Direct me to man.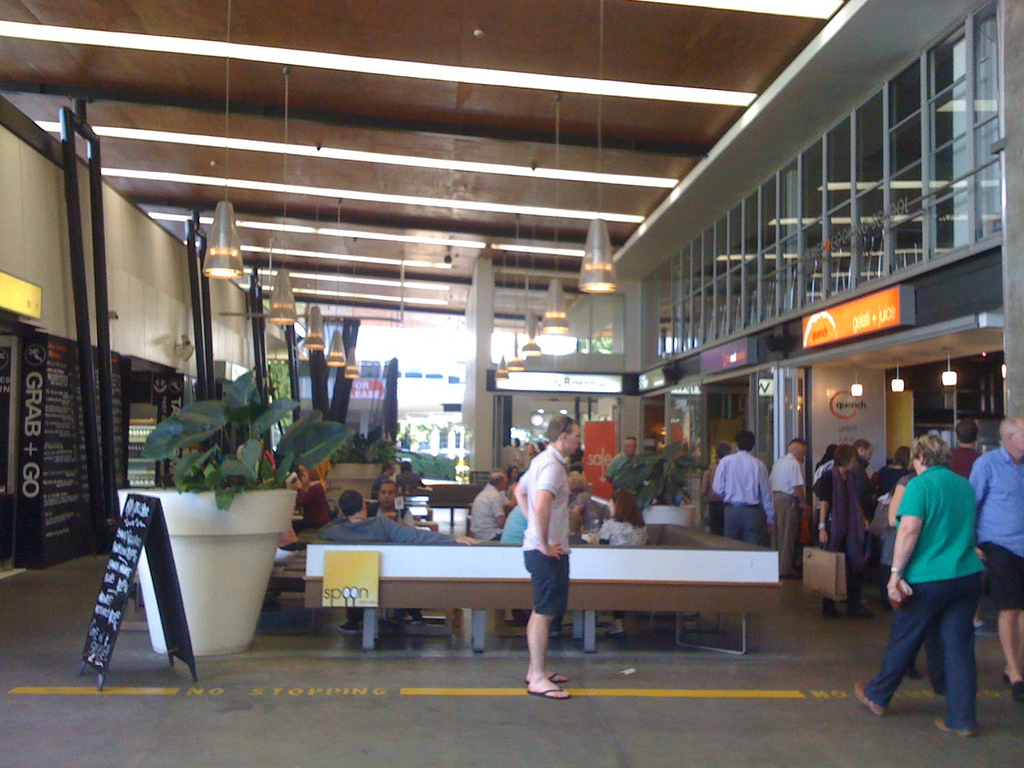
Direction: [375, 463, 395, 477].
